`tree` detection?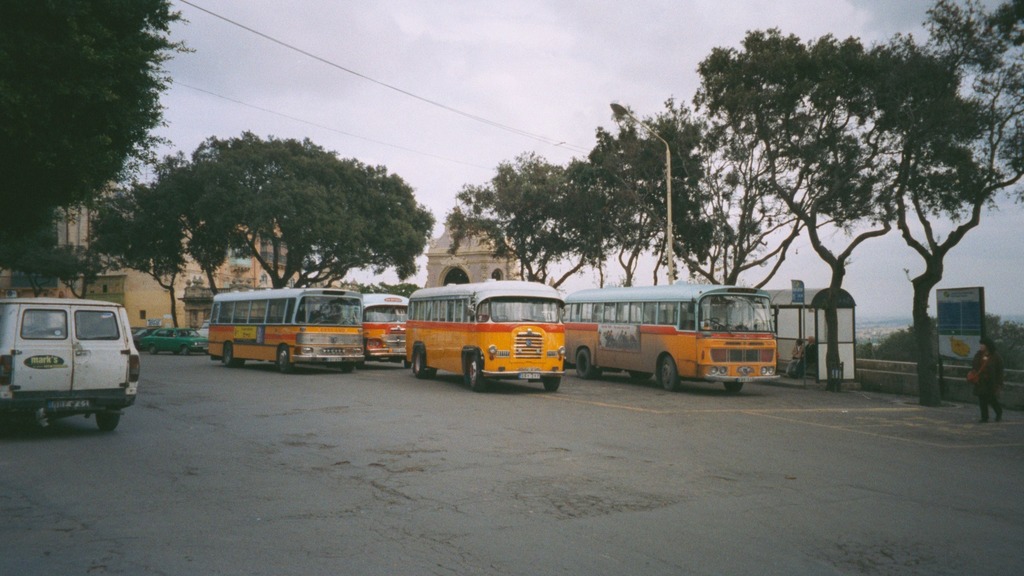
(left=13, top=240, right=106, bottom=298)
